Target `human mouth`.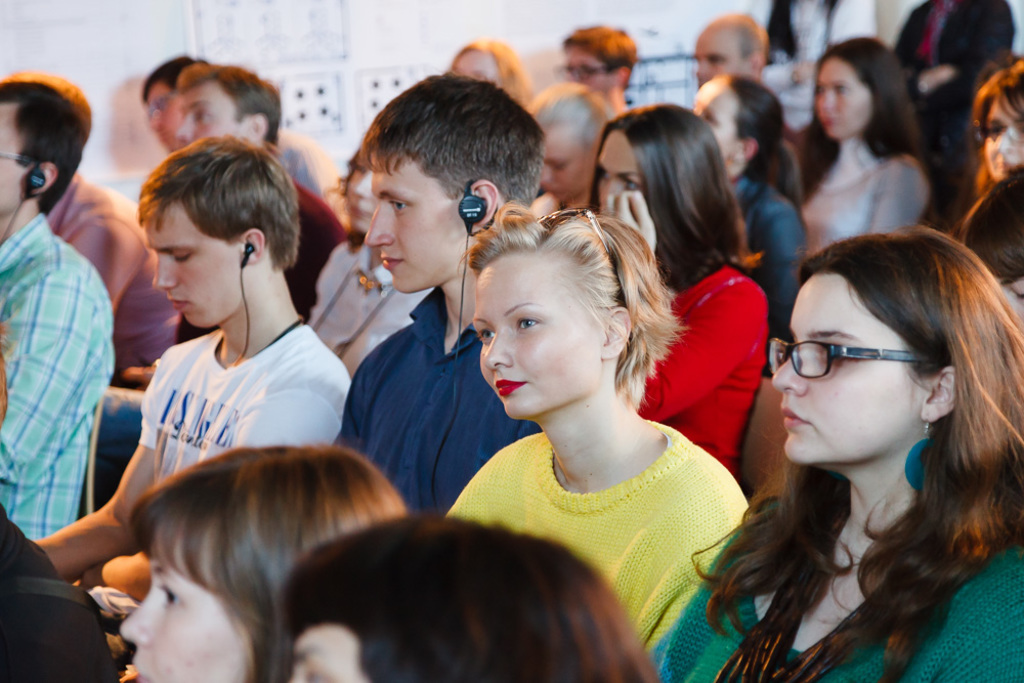
Target region: bbox=(493, 374, 526, 400).
